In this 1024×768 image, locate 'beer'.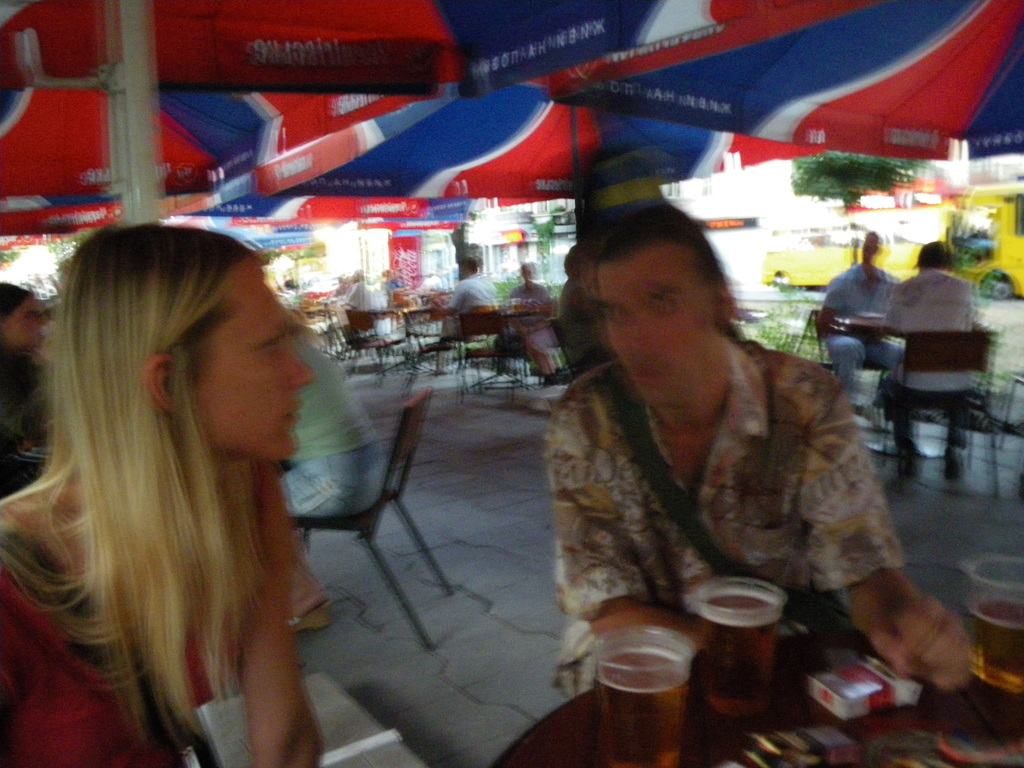
Bounding box: <region>700, 580, 780, 717</region>.
